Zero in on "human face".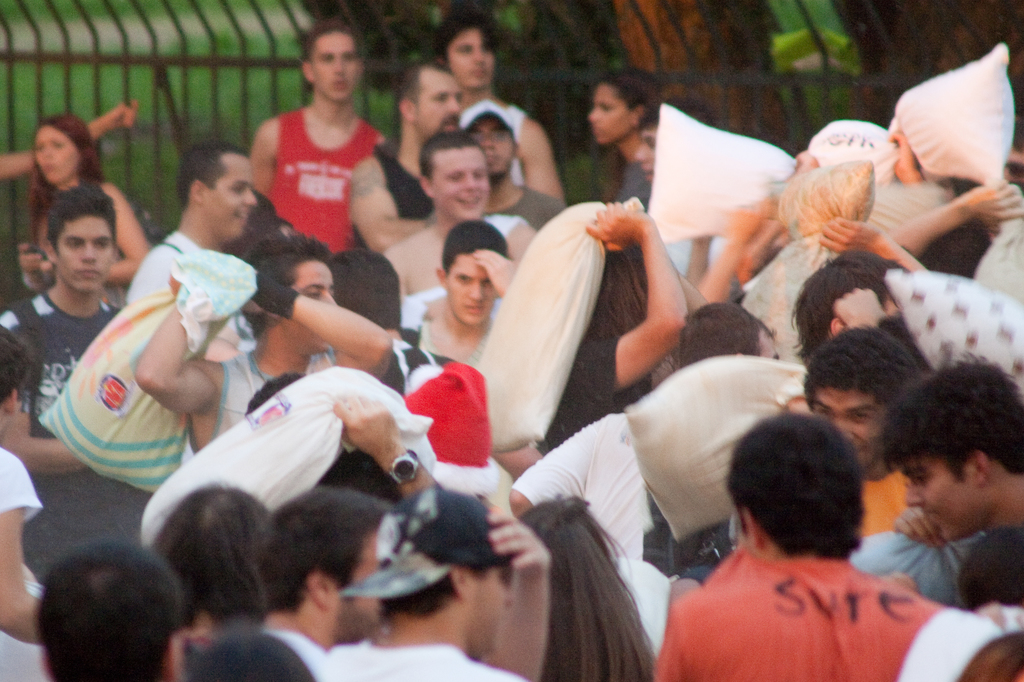
Zeroed in: bbox=[586, 85, 628, 139].
